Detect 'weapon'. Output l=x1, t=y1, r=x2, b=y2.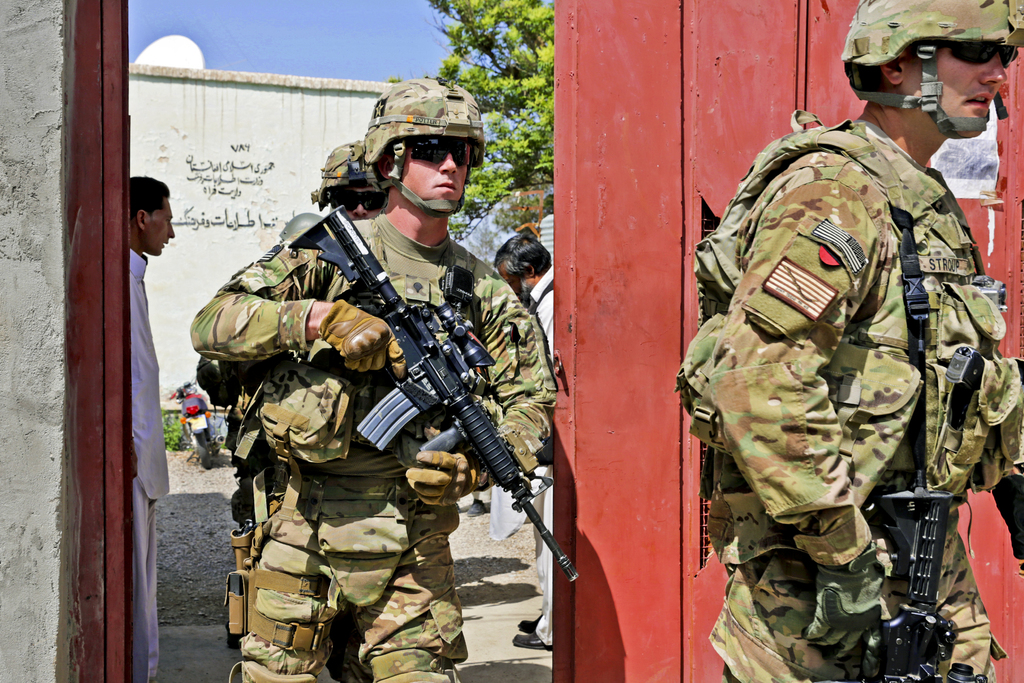
l=849, t=493, r=959, b=680.
